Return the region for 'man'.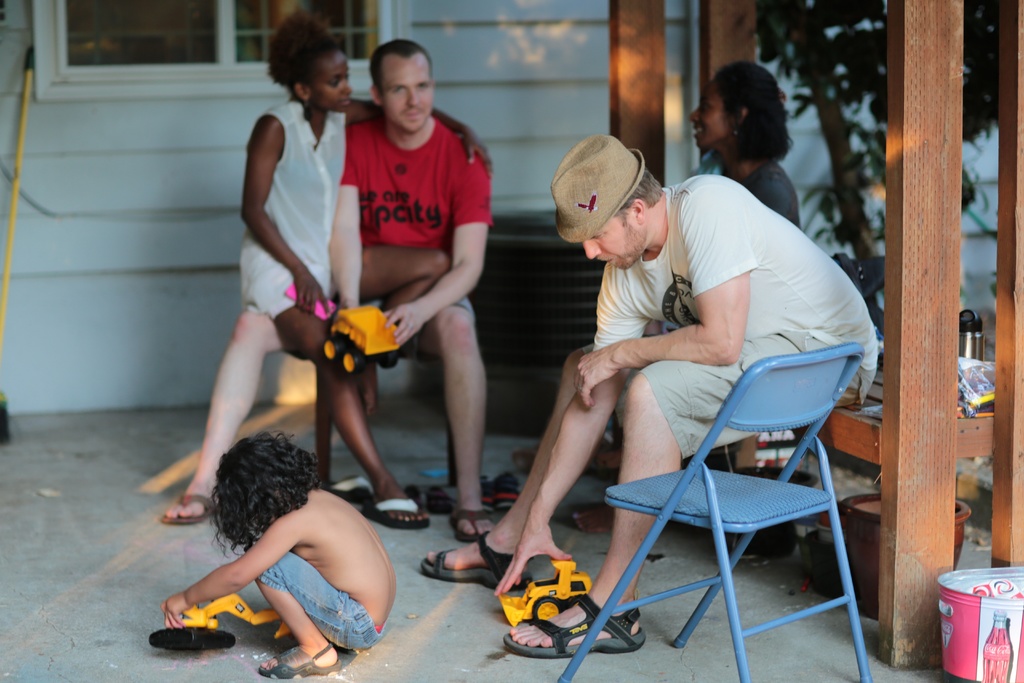
Rect(476, 132, 883, 682).
